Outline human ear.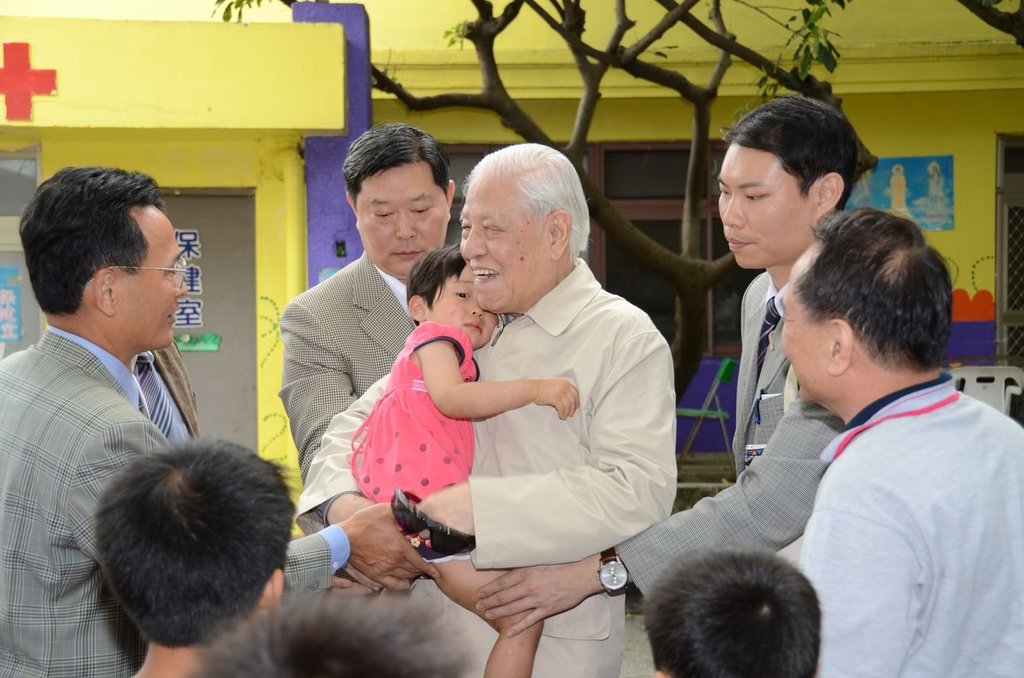
Outline: 813/170/844/219.
